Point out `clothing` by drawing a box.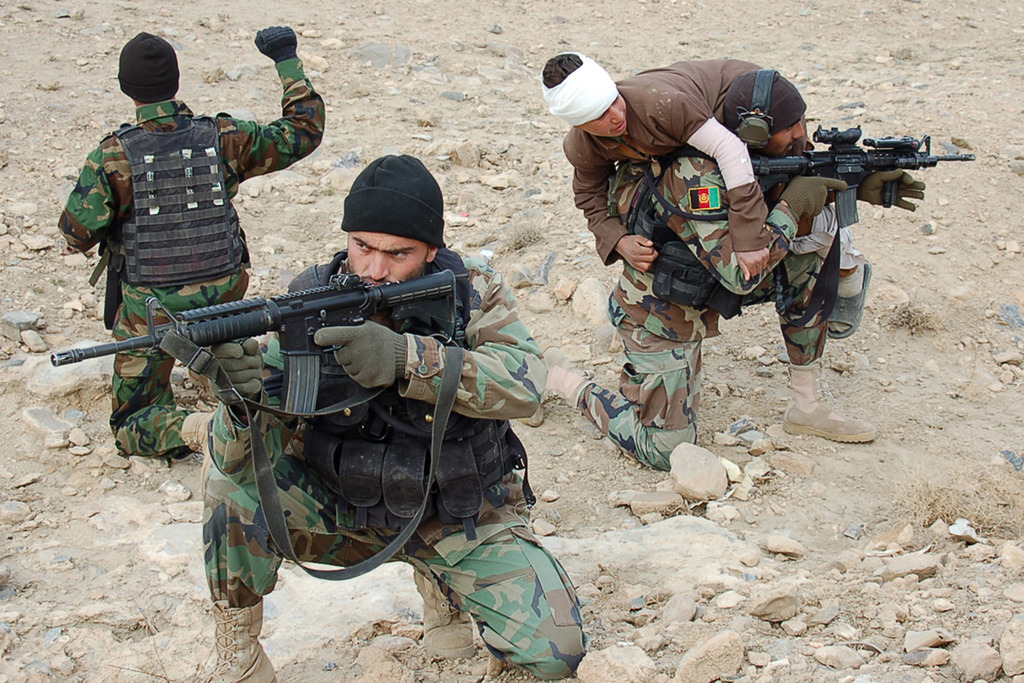
x1=204, y1=240, x2=591, y2=682.
